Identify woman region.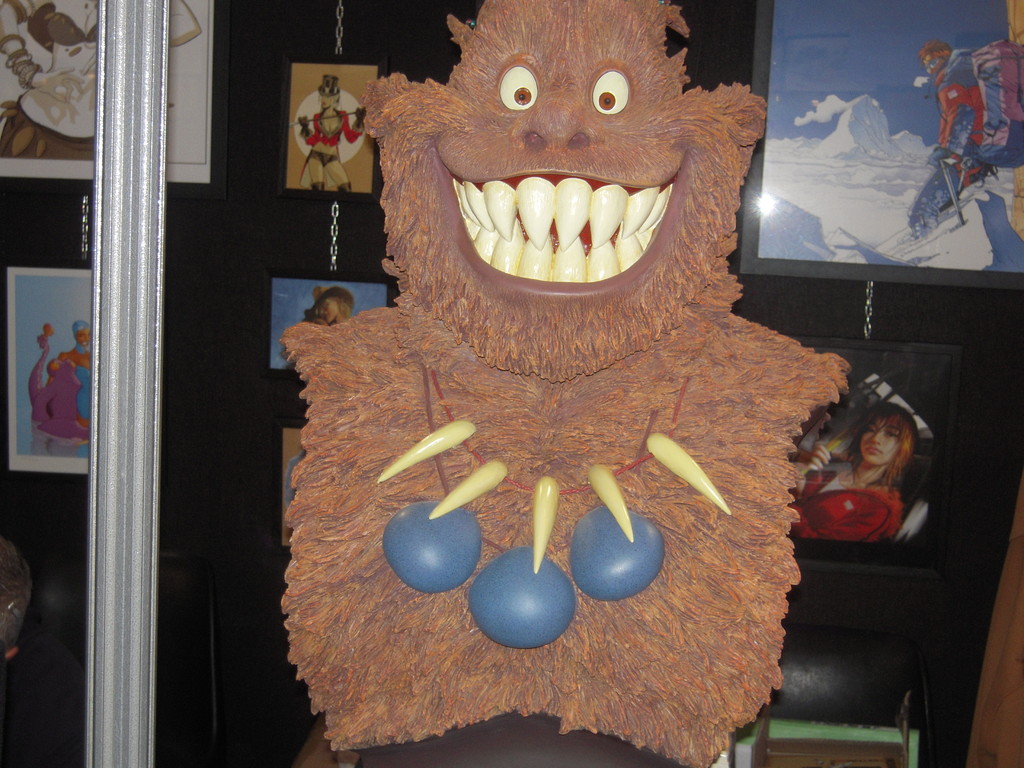
Region: box=[790, 396, 920, 545].
